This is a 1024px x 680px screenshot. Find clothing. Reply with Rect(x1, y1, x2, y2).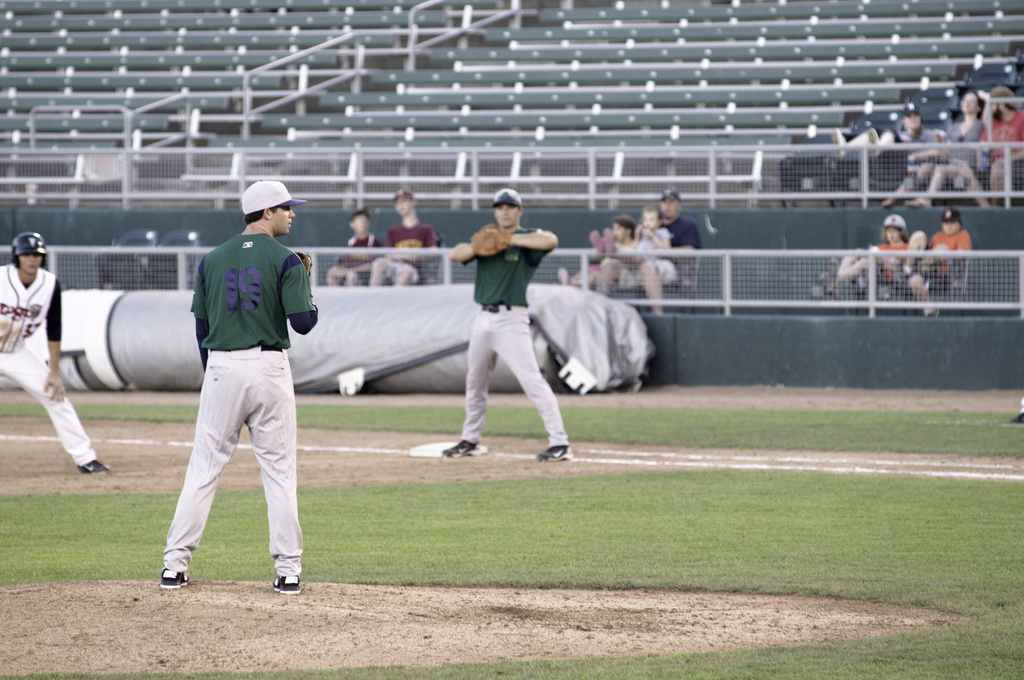
Rect(159, 219, 313, 565).
